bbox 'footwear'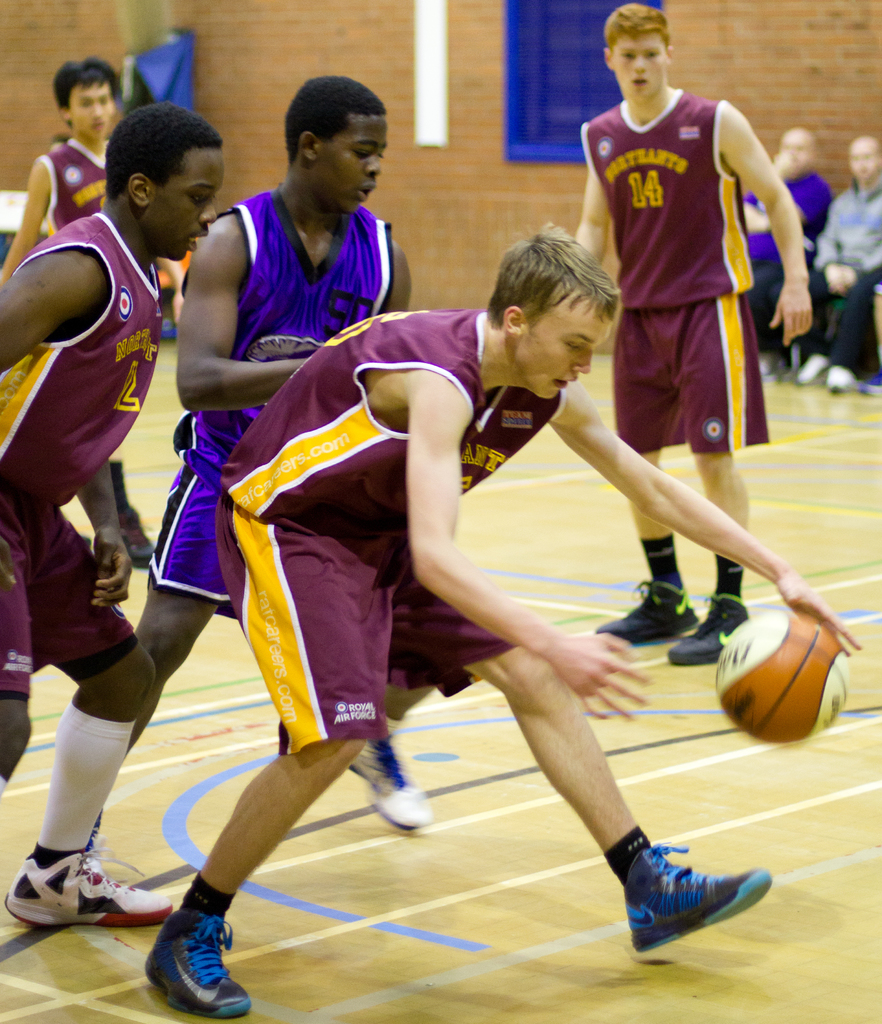
<region>0, 836, 168, 930</region>
